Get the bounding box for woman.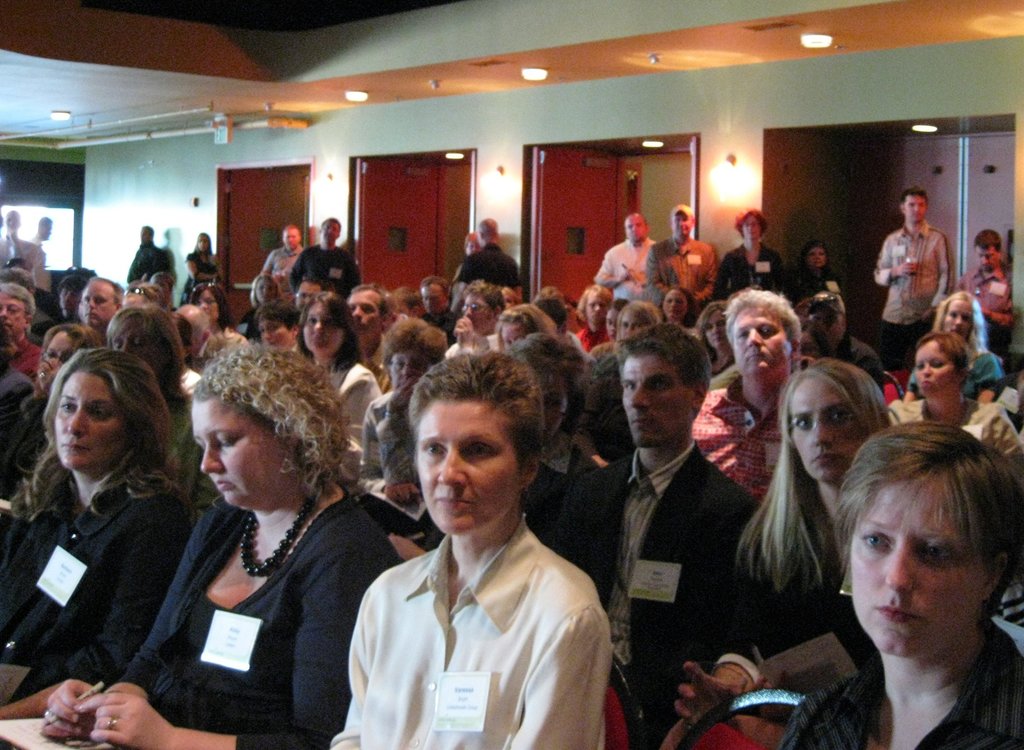
detection(294, 291, 381, 485).
